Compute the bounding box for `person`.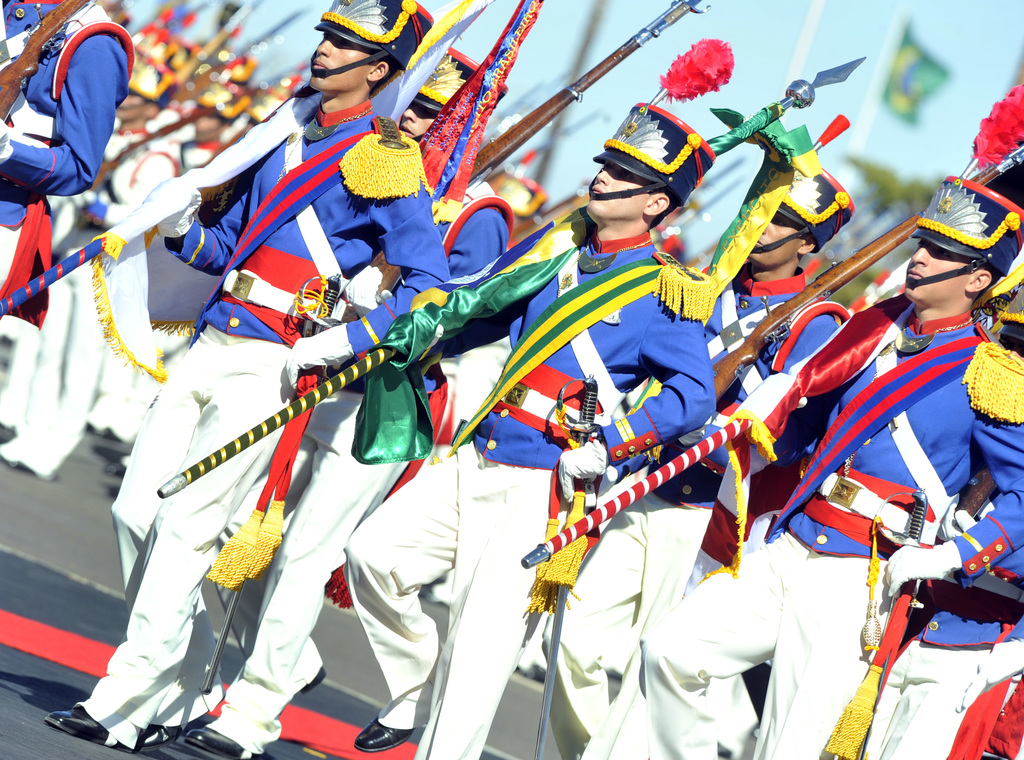
box=[358, 90, 729, 759].
